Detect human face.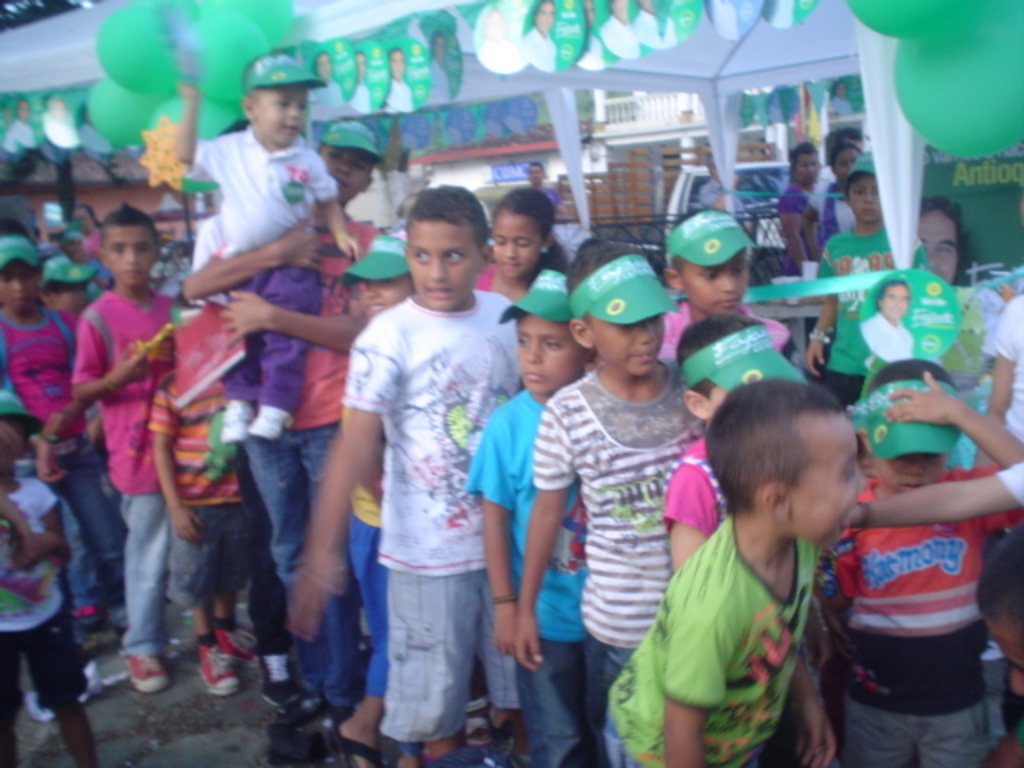
Detected at Rect(789, 422, 874, 547).
